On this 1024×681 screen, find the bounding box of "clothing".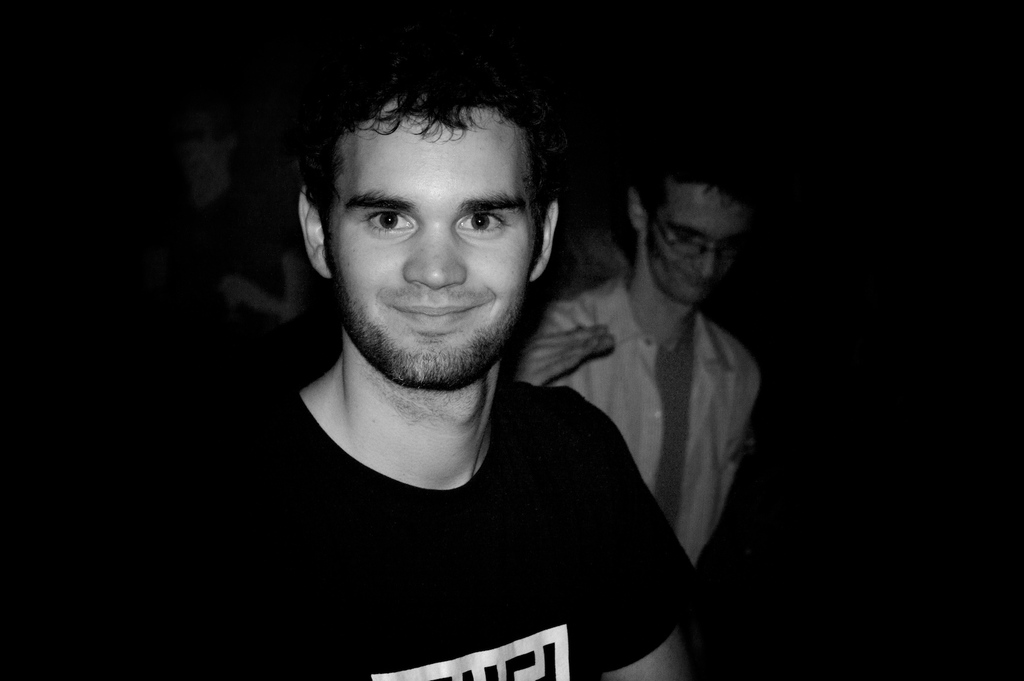
Bounding box: rect(513, 277, 755, 567).
